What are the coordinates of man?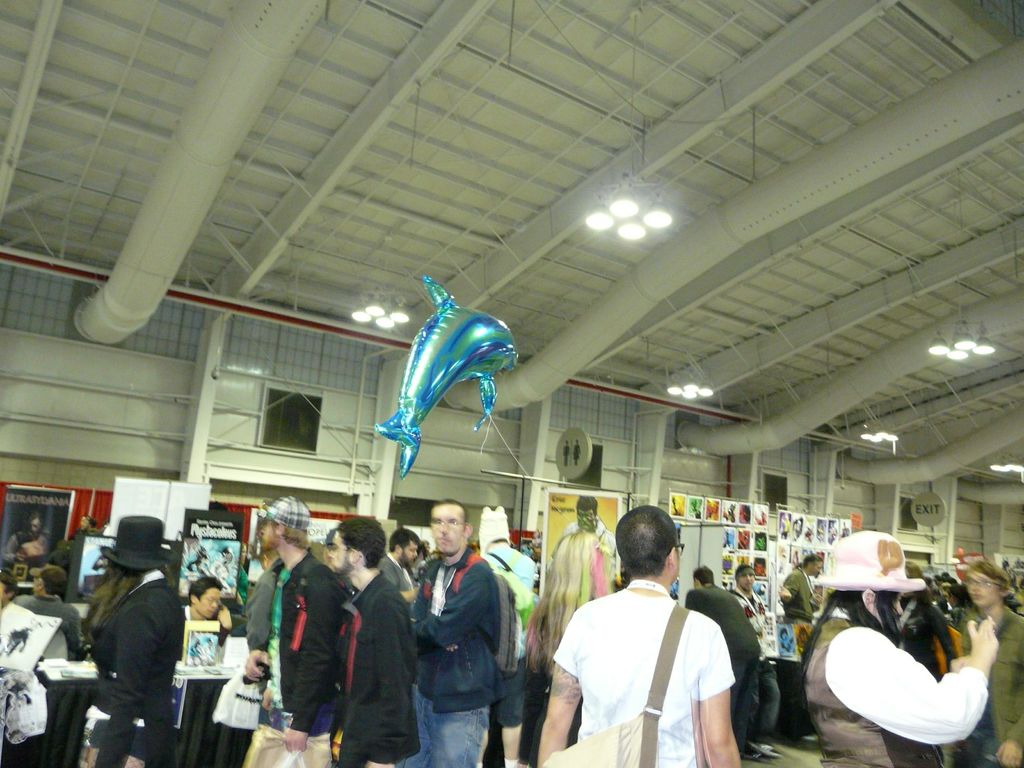
bbox=[15, 562, 86, 656].
